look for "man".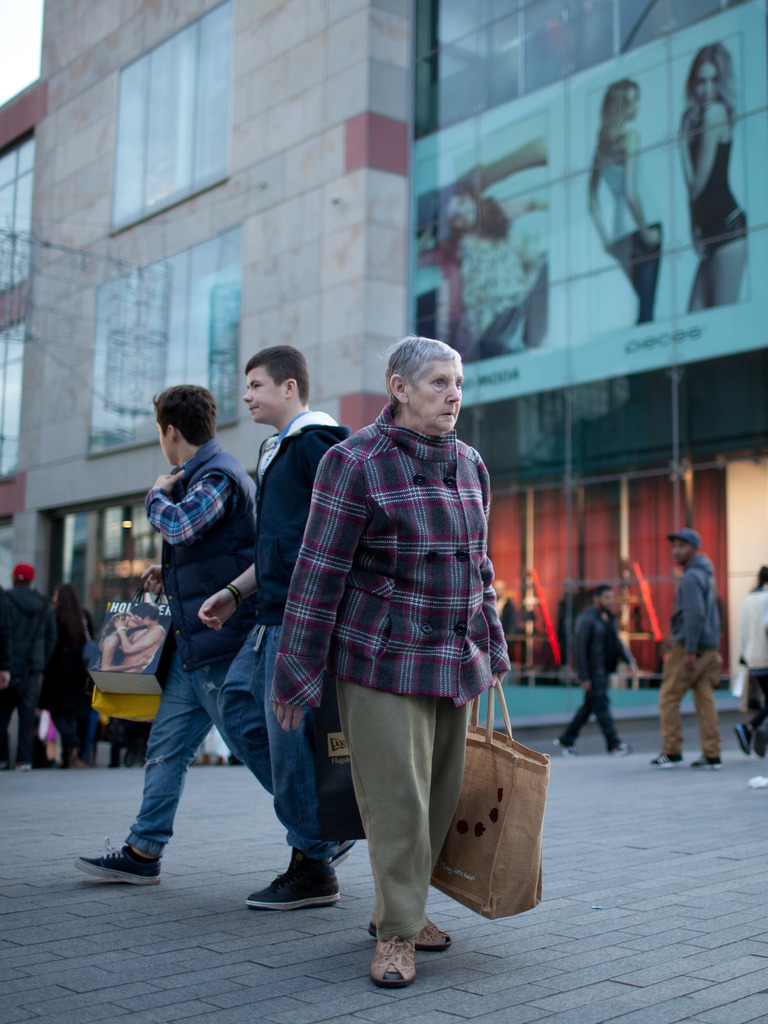
Found: detection(0, 561, 48, 776).
